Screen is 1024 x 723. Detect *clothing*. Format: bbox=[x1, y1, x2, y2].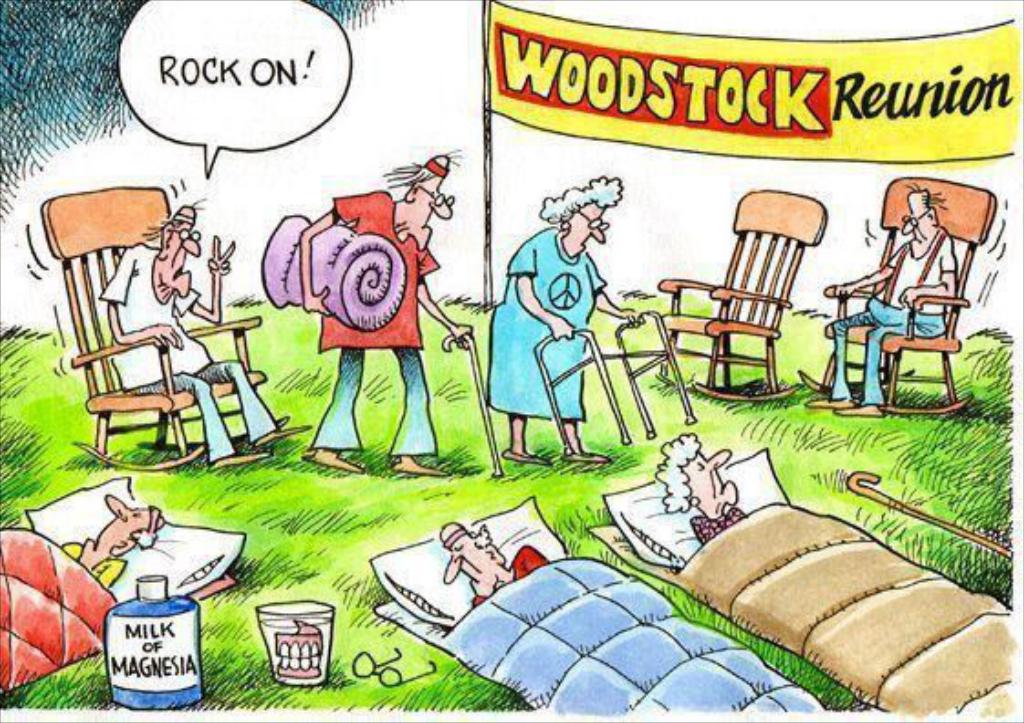
bbox=[102, 237, 281, 456].
